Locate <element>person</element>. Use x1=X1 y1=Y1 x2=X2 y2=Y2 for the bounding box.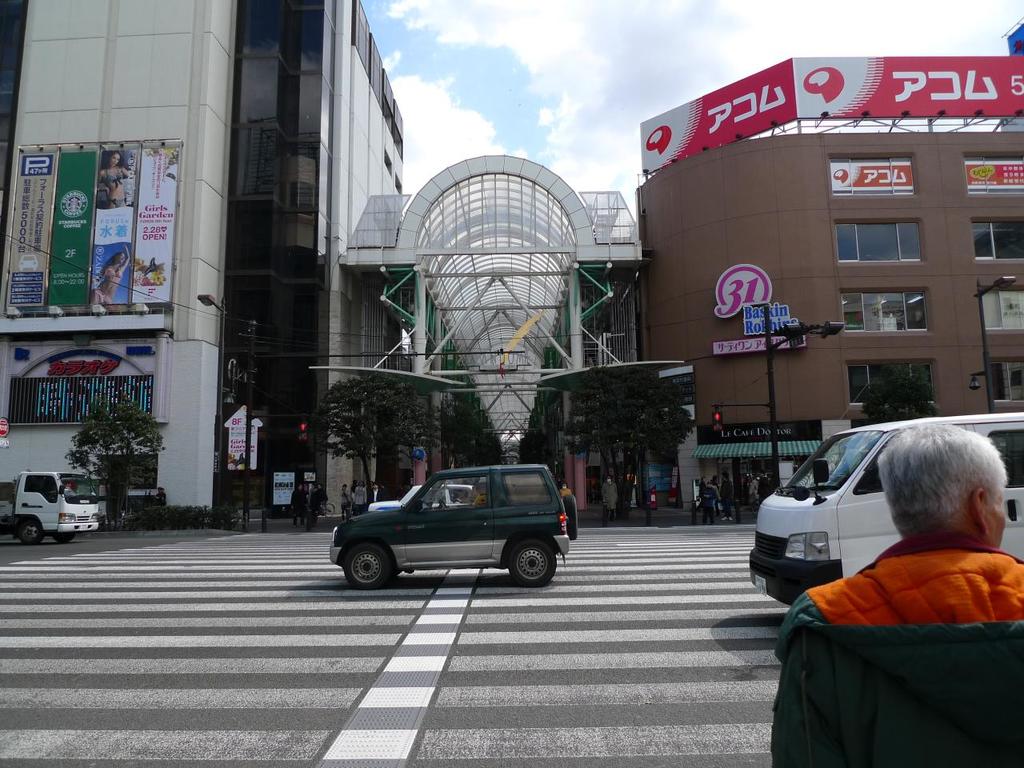
x1=93 y1=146 x2=138 y2=208.
